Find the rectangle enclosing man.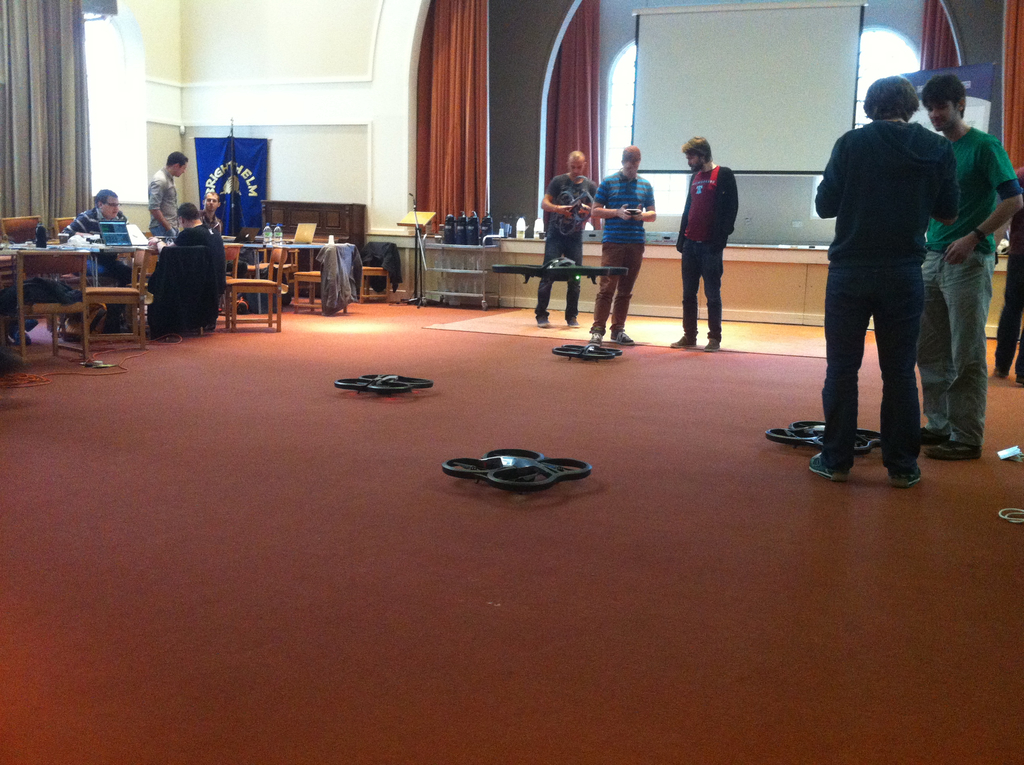
rect(196, 184, 223, 238).
